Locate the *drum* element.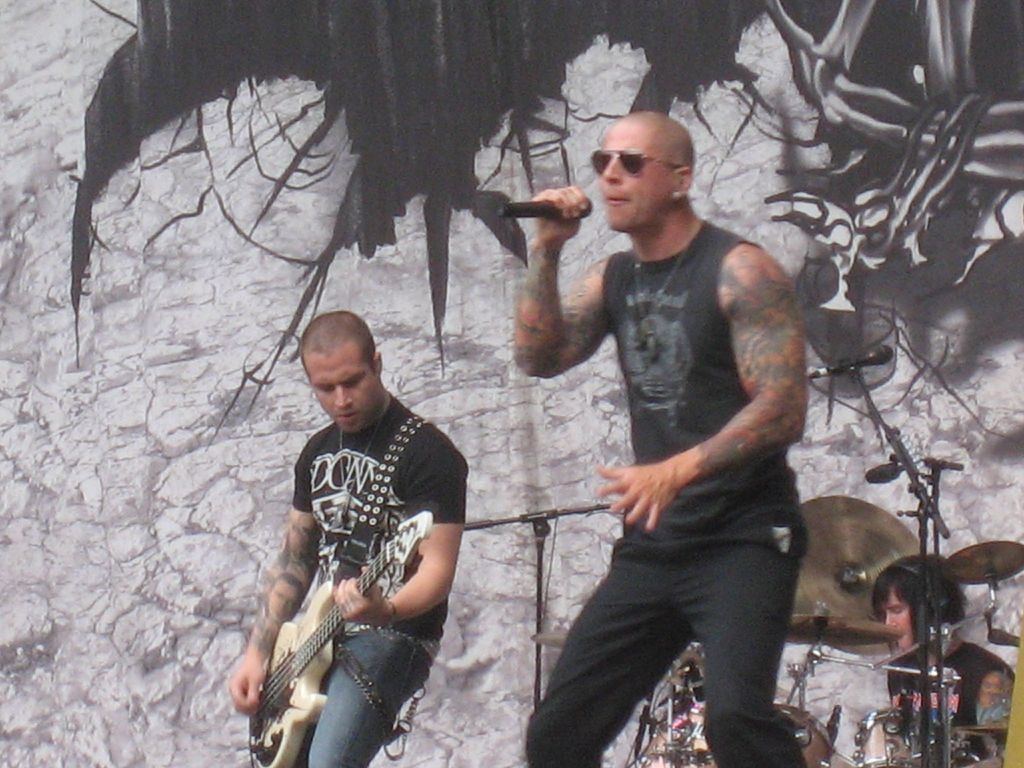
Element bbox: bbox=[855, 707, 937, 767].
